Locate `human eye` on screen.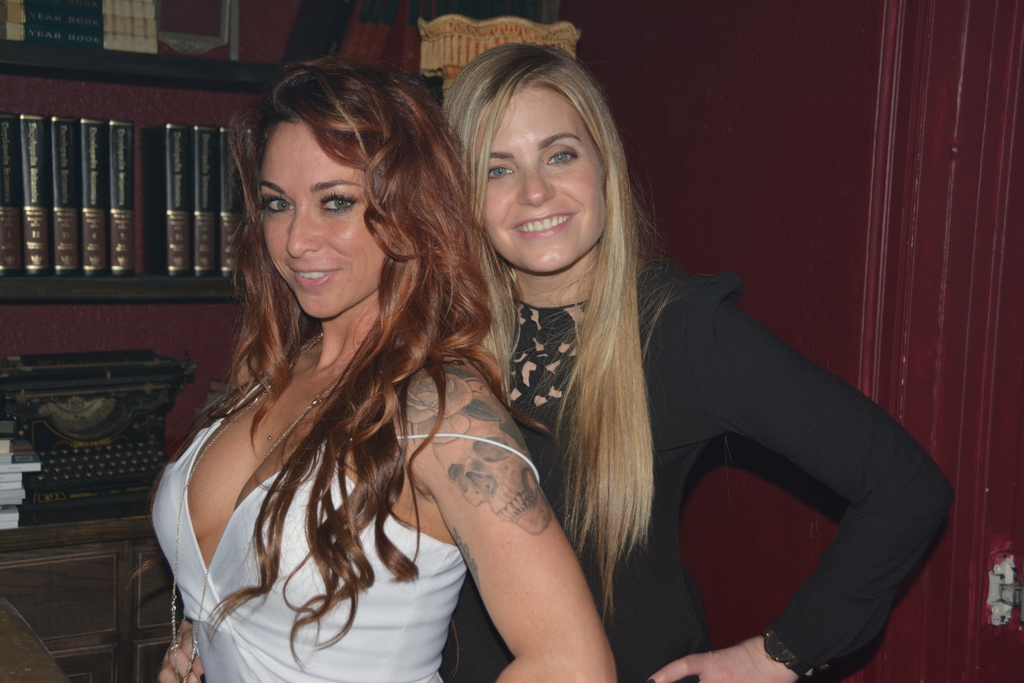
On screen at crop(316, 187, 360, 213).
